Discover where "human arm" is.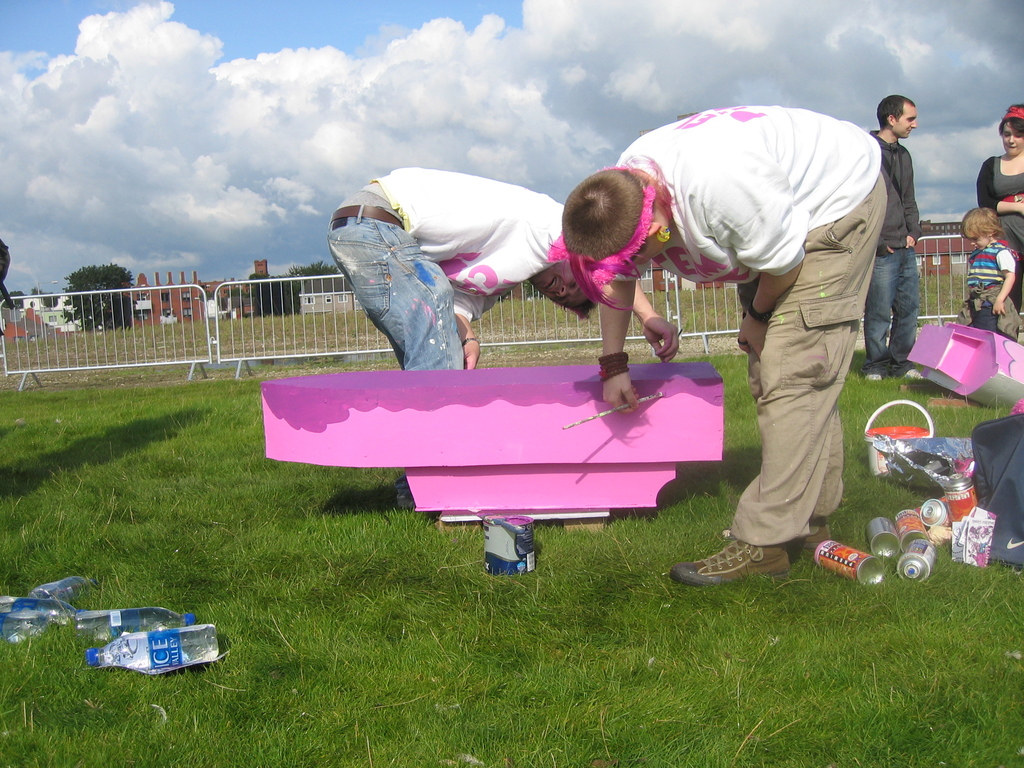
Discovered at 445/287/501/372.
